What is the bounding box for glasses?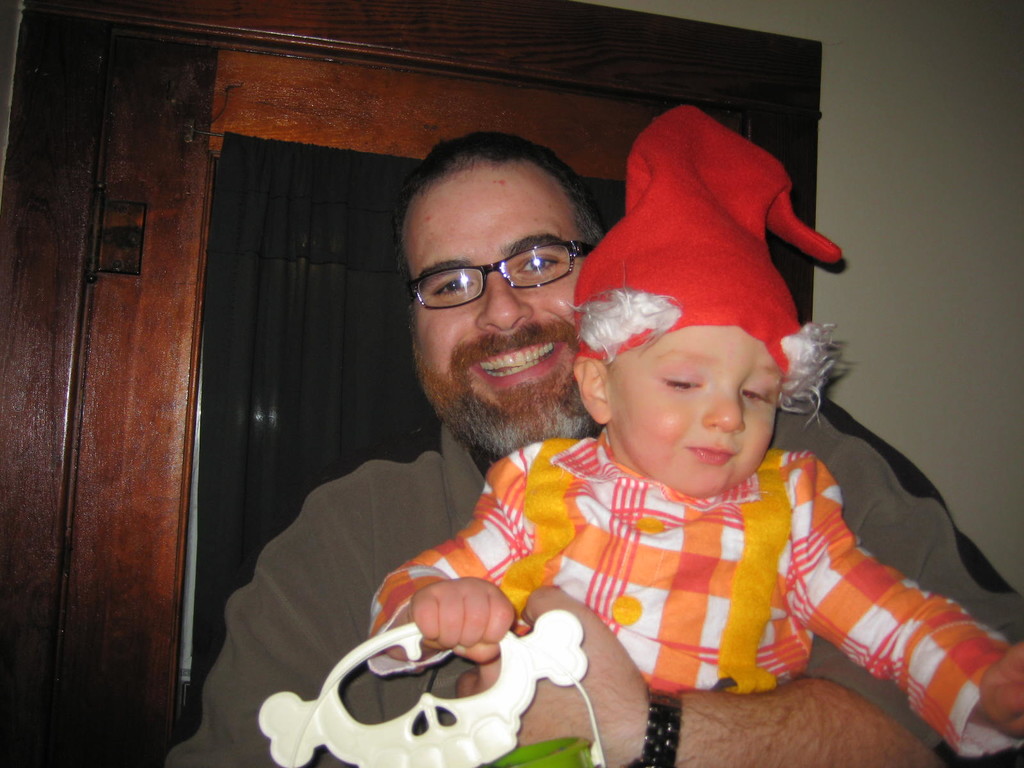
403:235:600:320.
